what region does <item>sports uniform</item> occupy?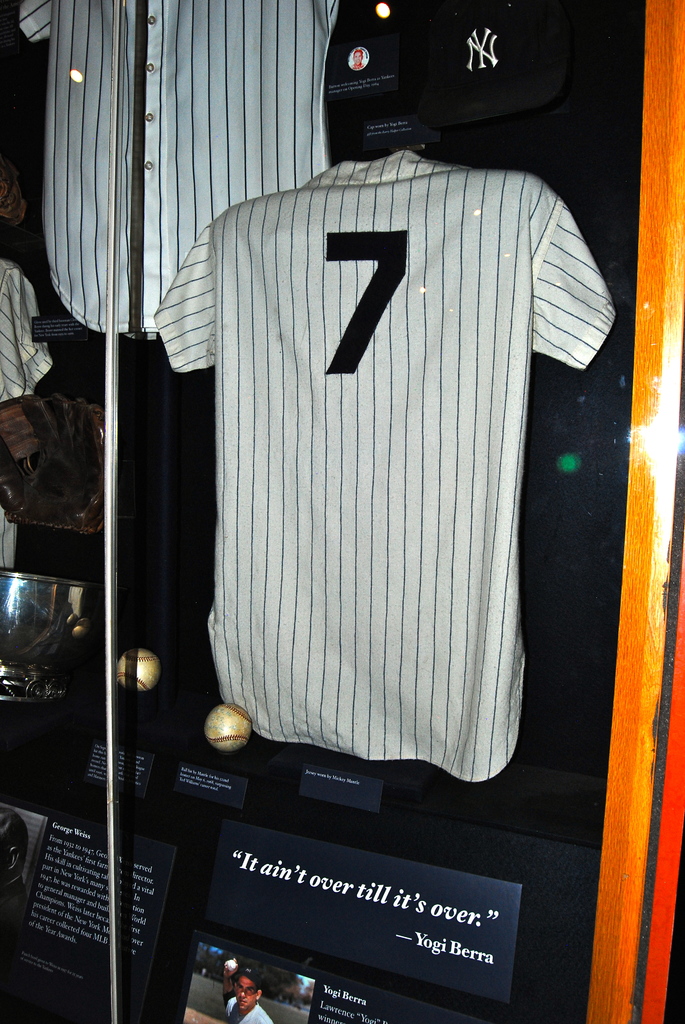
bbox=(17, 0, 340, 331).
